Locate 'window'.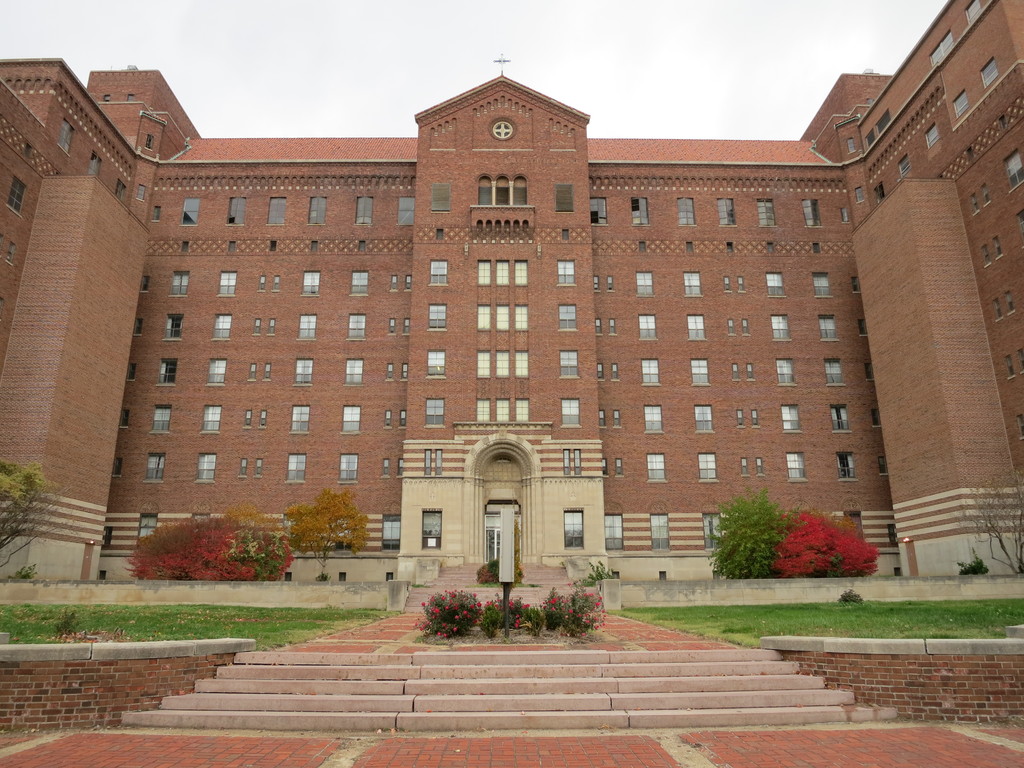
Bounding box: Rect(803, 195, 820, 228).
